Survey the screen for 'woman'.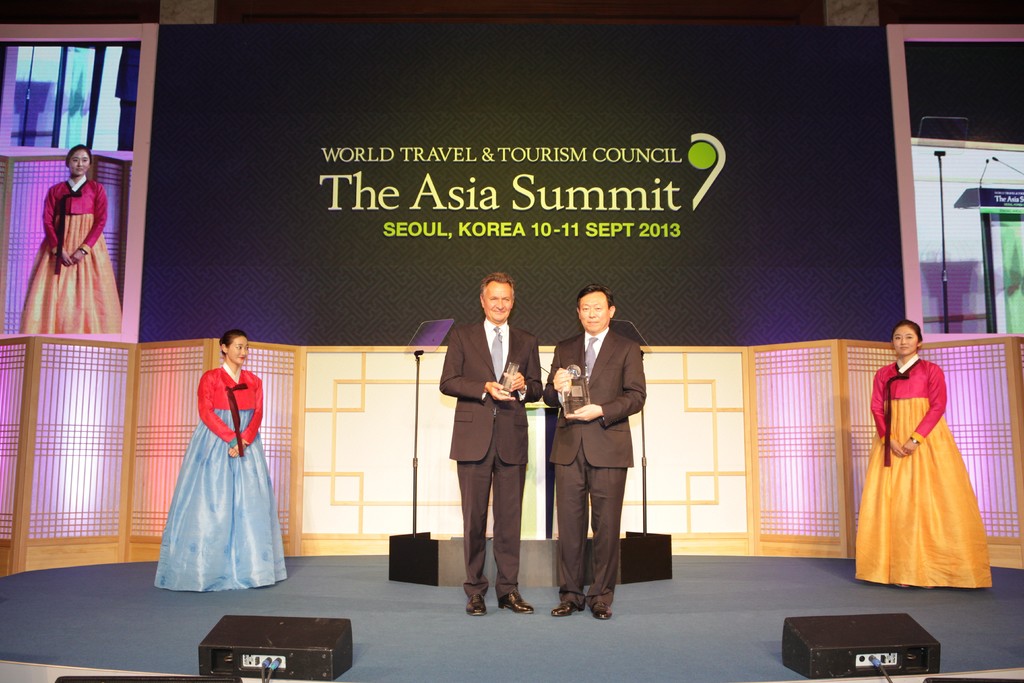
Survey found: region(162, 330, 278, 593).
